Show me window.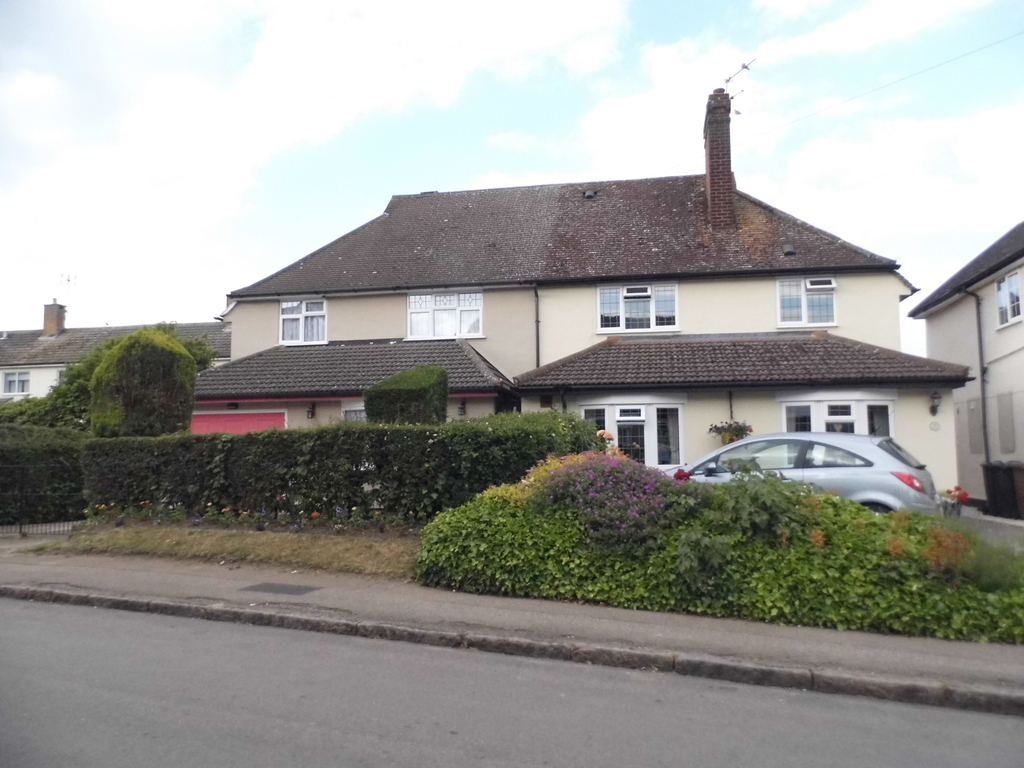
window is here: 281, 289, 330, 351.
